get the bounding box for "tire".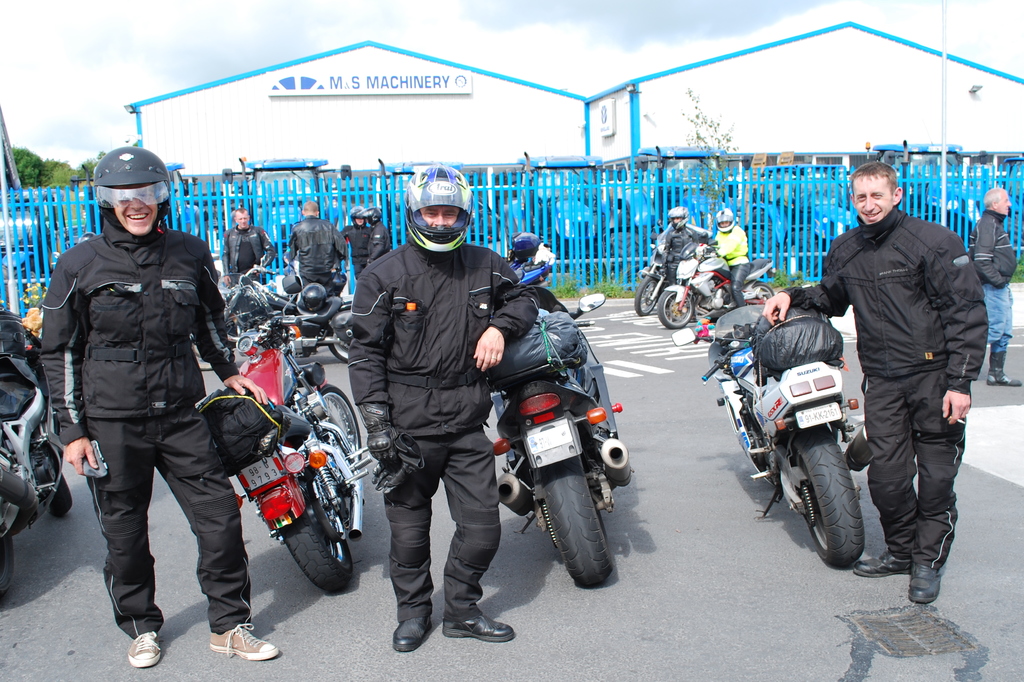
box=[44, 446, 75, 516].
